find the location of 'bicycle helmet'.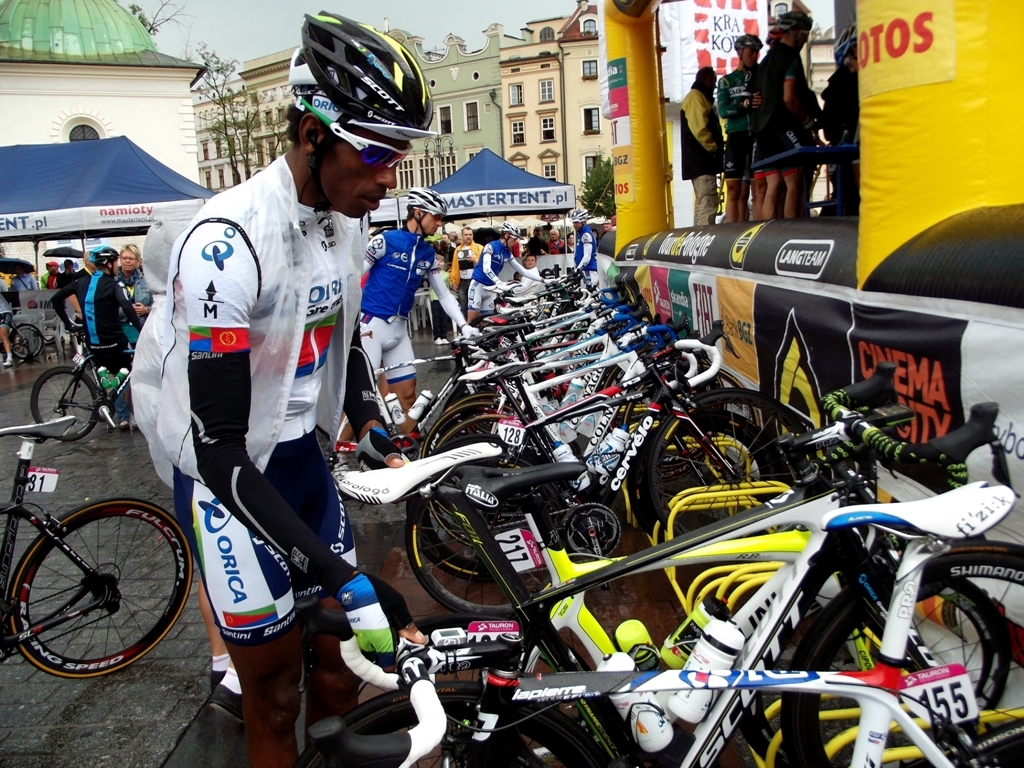
Location: [784, 12, 806, 27].
